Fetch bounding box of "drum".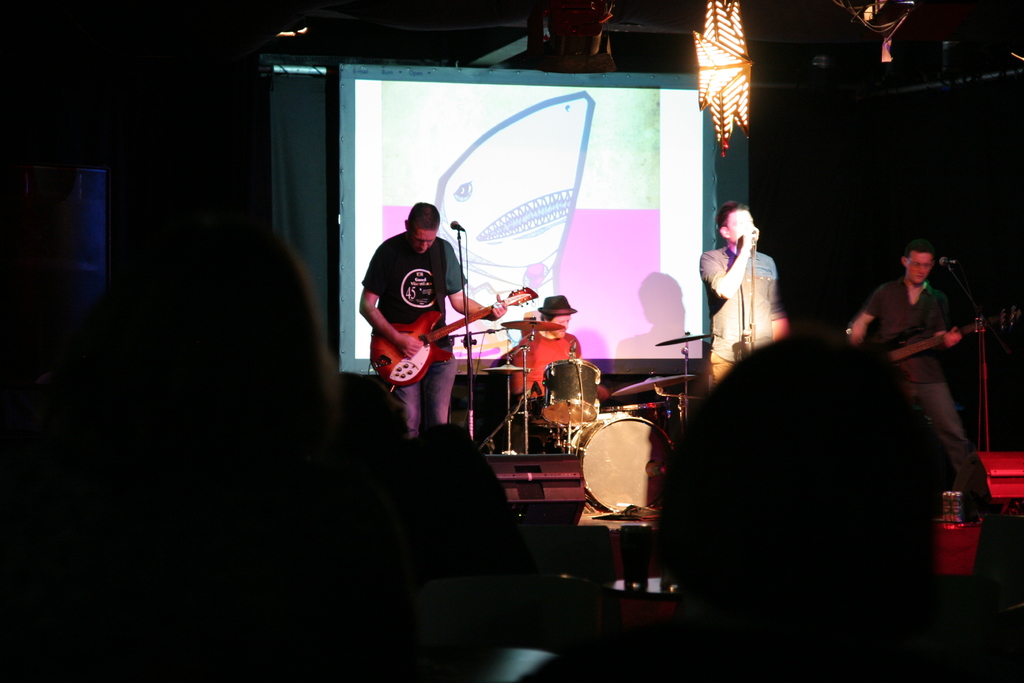
Bbox: bbox(601, 404, 657, 423).
